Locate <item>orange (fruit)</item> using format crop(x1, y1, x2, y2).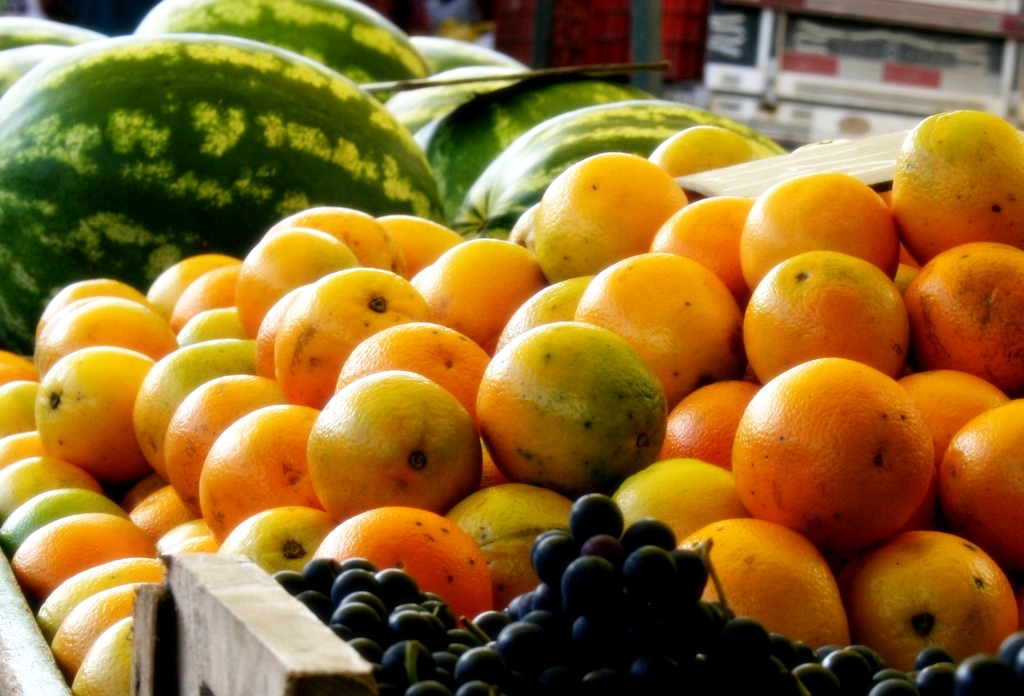
crop(322, 493, 497, 618).
